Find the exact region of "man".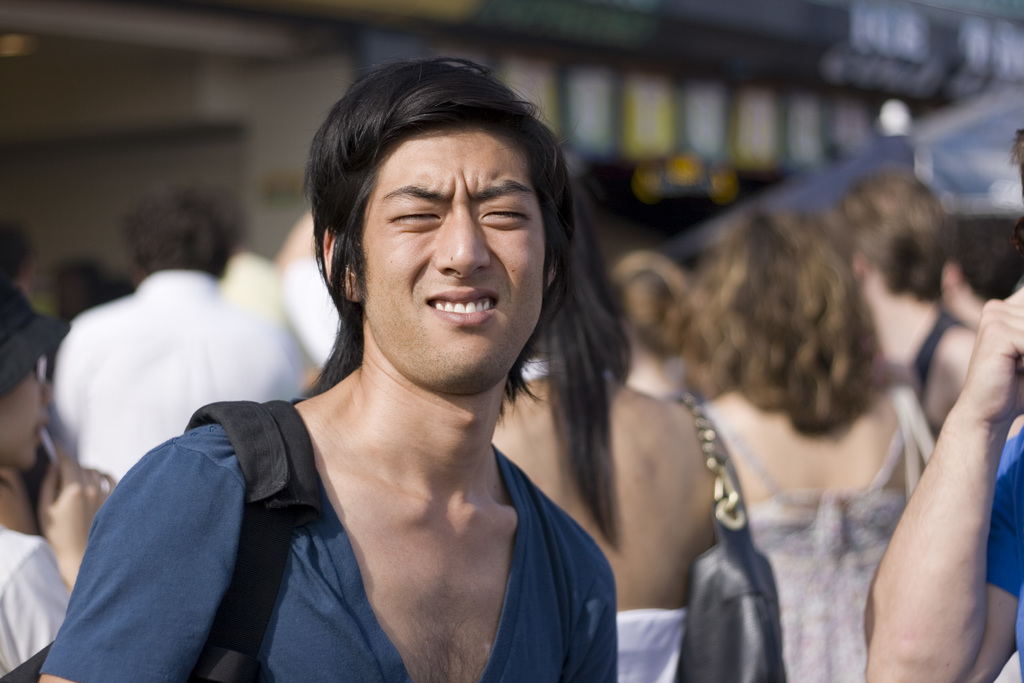
Exact region: (left=38, top=57, right=620, bottom=682).
